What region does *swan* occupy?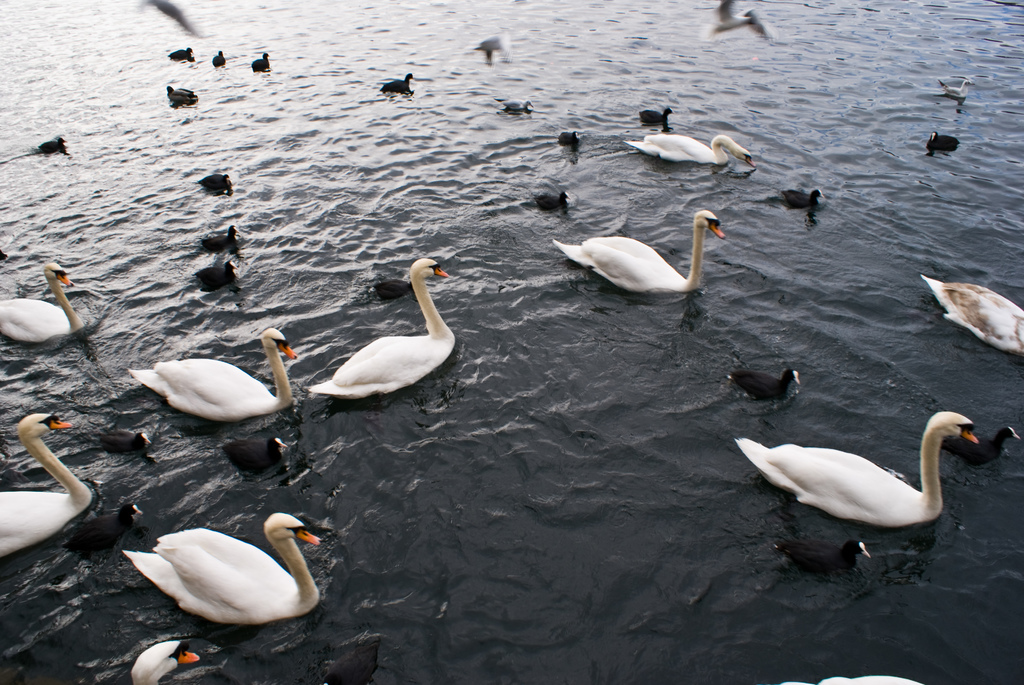
region(199, 221, 244, 253).
